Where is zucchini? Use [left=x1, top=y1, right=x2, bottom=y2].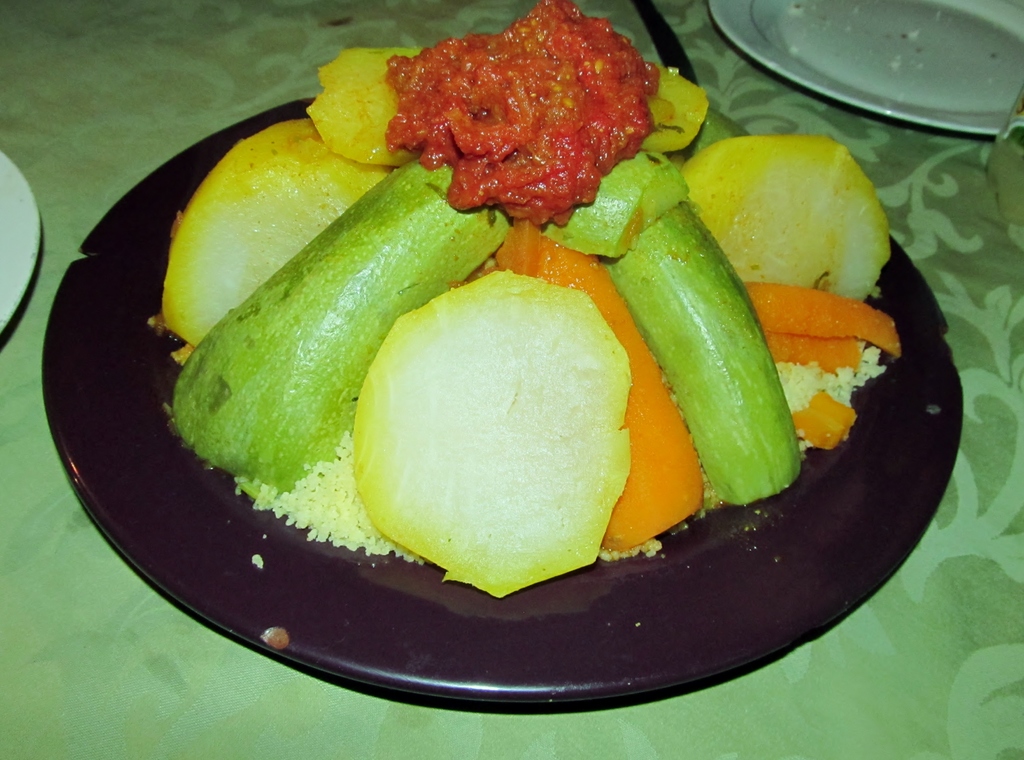
[left=170, top=142, right=518, bottom=506].
